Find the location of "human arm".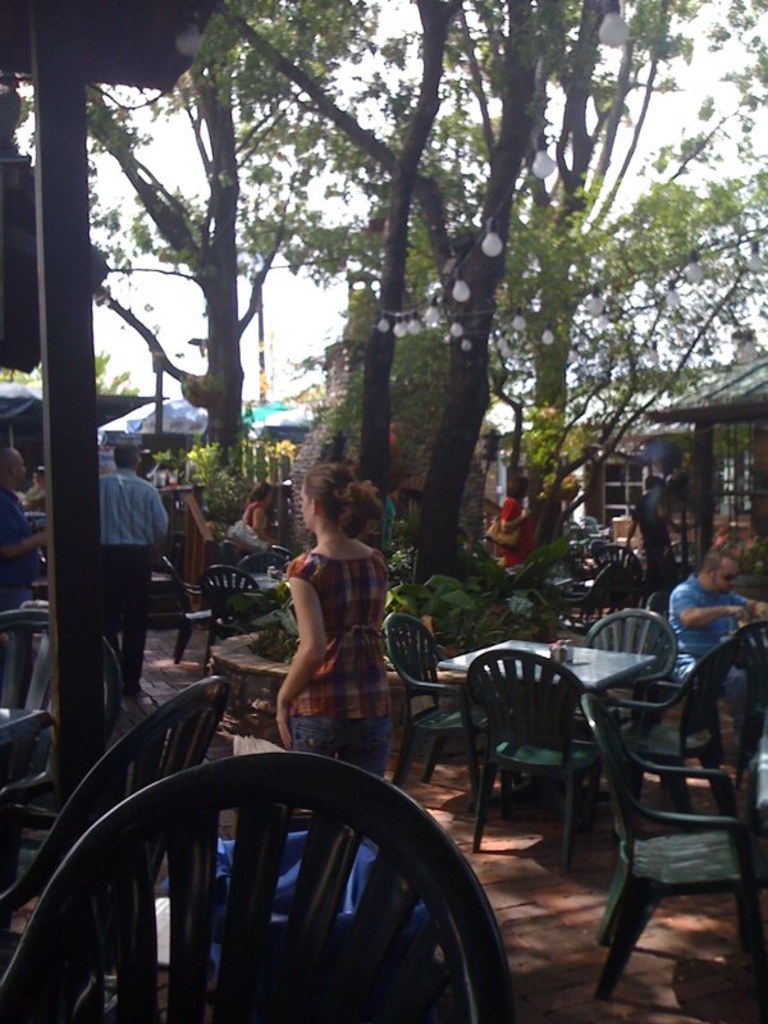
Location: rect(739, 591, 767, 612).
